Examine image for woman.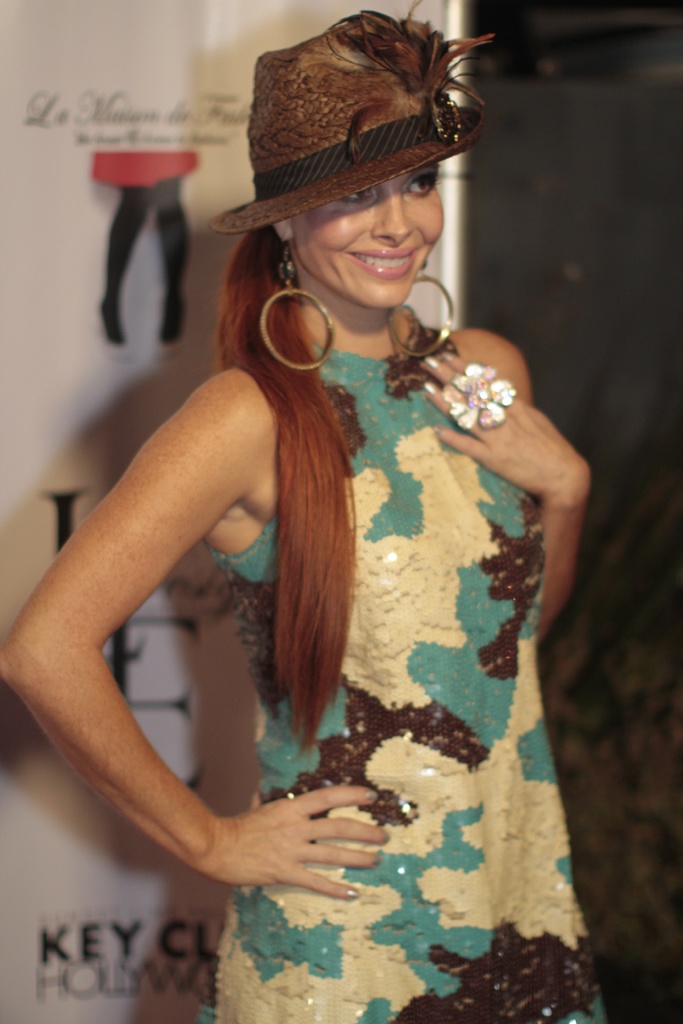
Examination result: bbox(0, 5, 608, 1023).
